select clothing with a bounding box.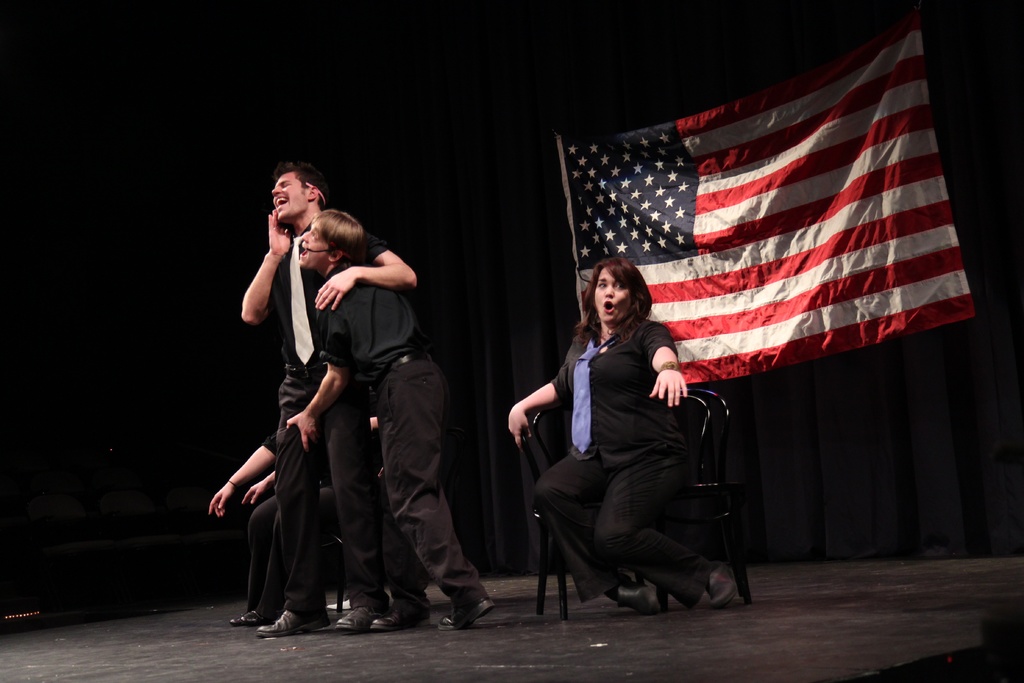
bbox=[243, 431, 337, 610].
